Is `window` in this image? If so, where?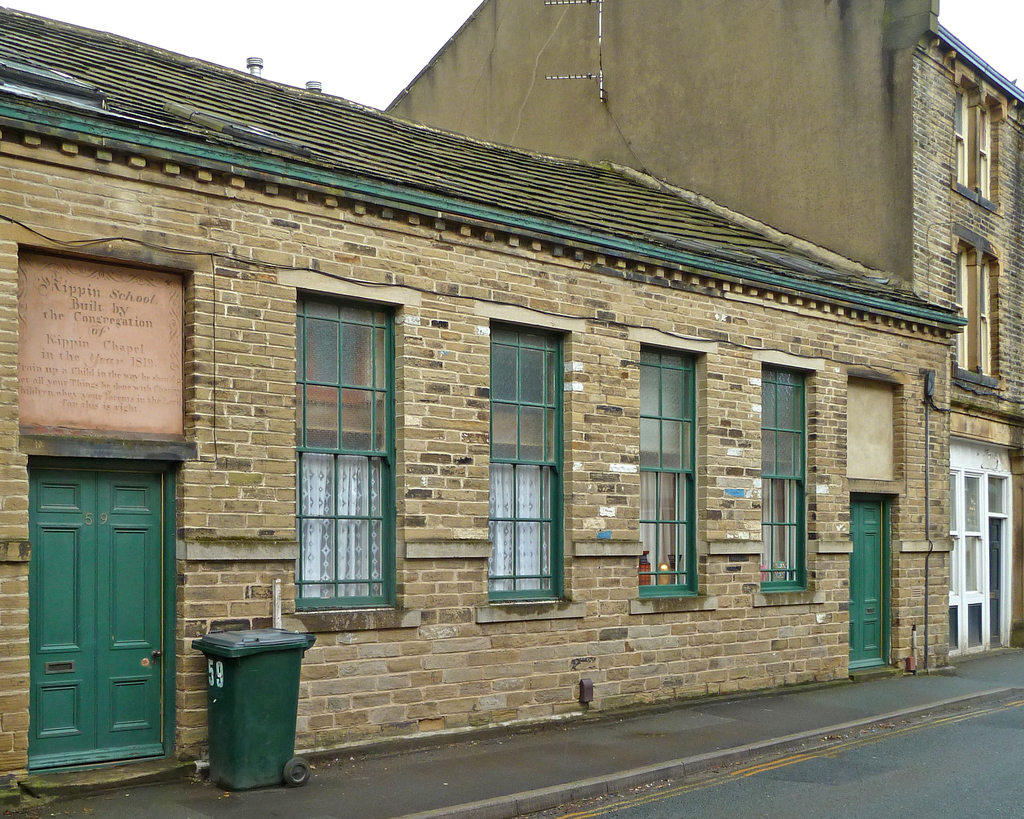
Yes, at bbox(638, 344, 710, 612).
